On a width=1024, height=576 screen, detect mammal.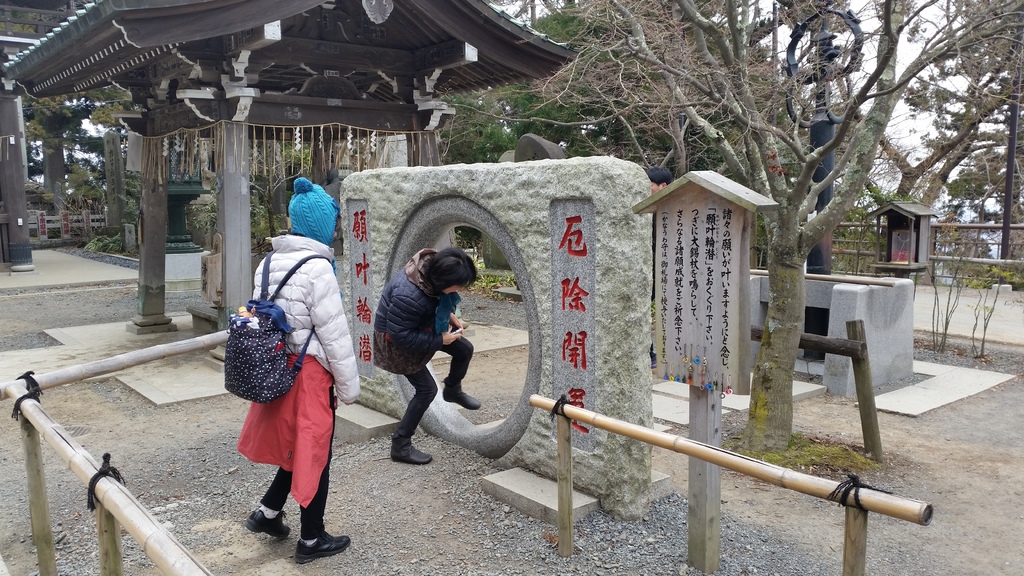
bbox(364, 227, 487, 454).
